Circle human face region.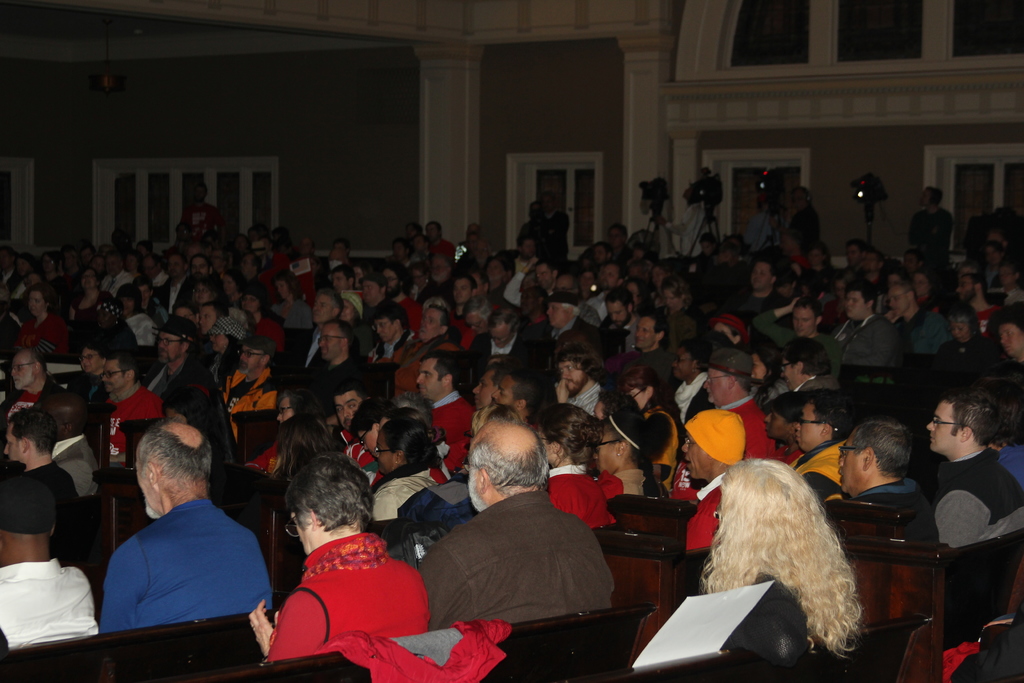
Region: Rect(703, 368, 724, 404).
